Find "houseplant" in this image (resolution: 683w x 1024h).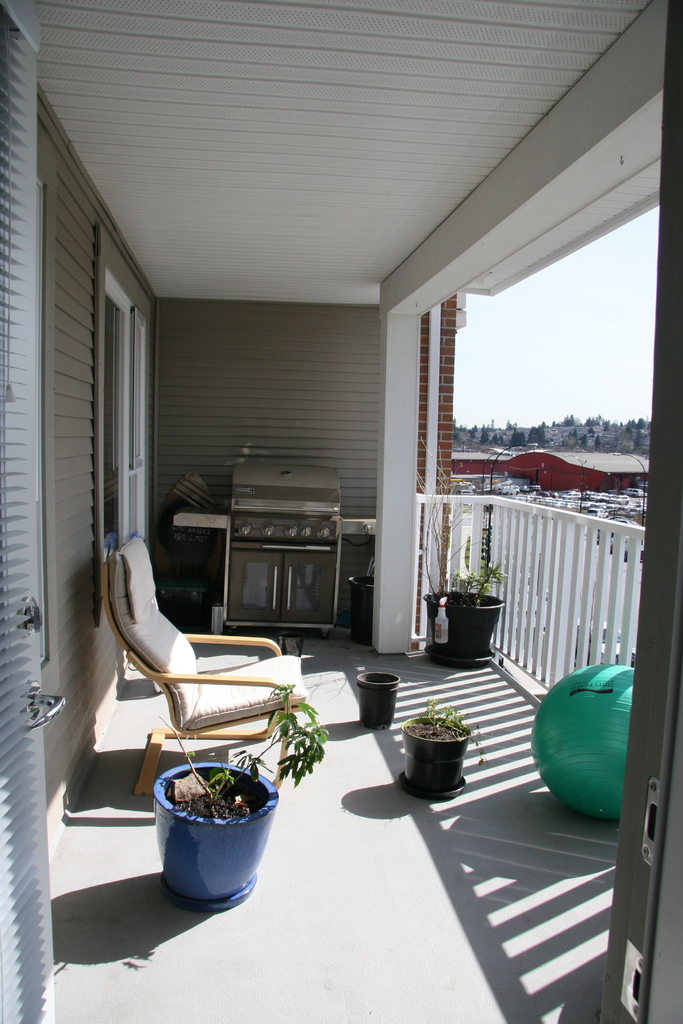
rect(141, 678, 331, 905).
